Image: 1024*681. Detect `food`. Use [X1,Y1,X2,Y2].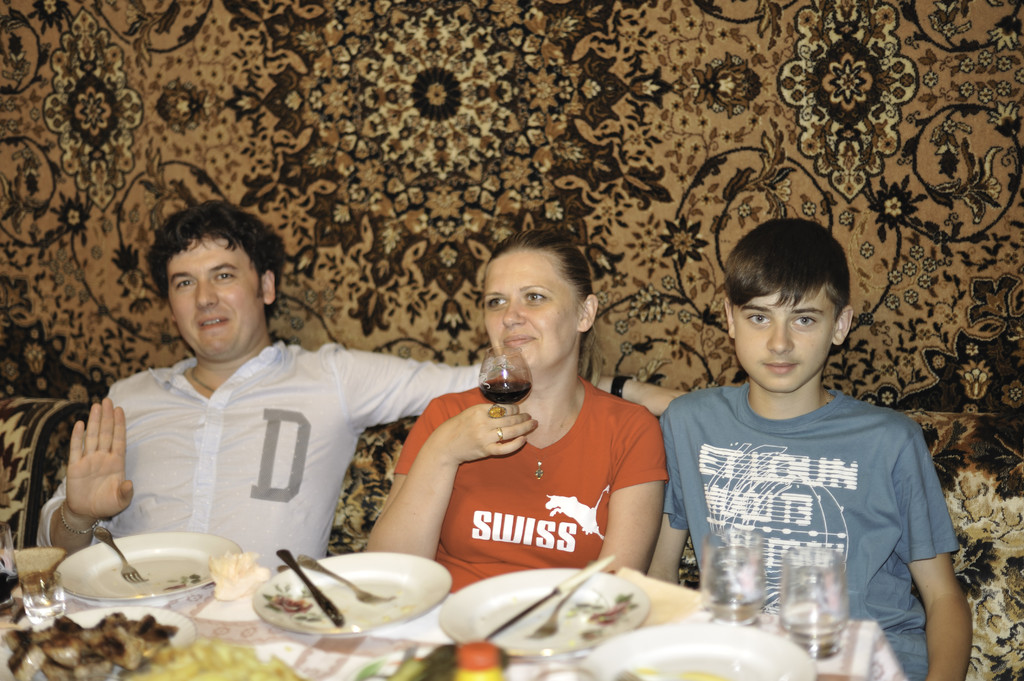
[116,634,306,680].
